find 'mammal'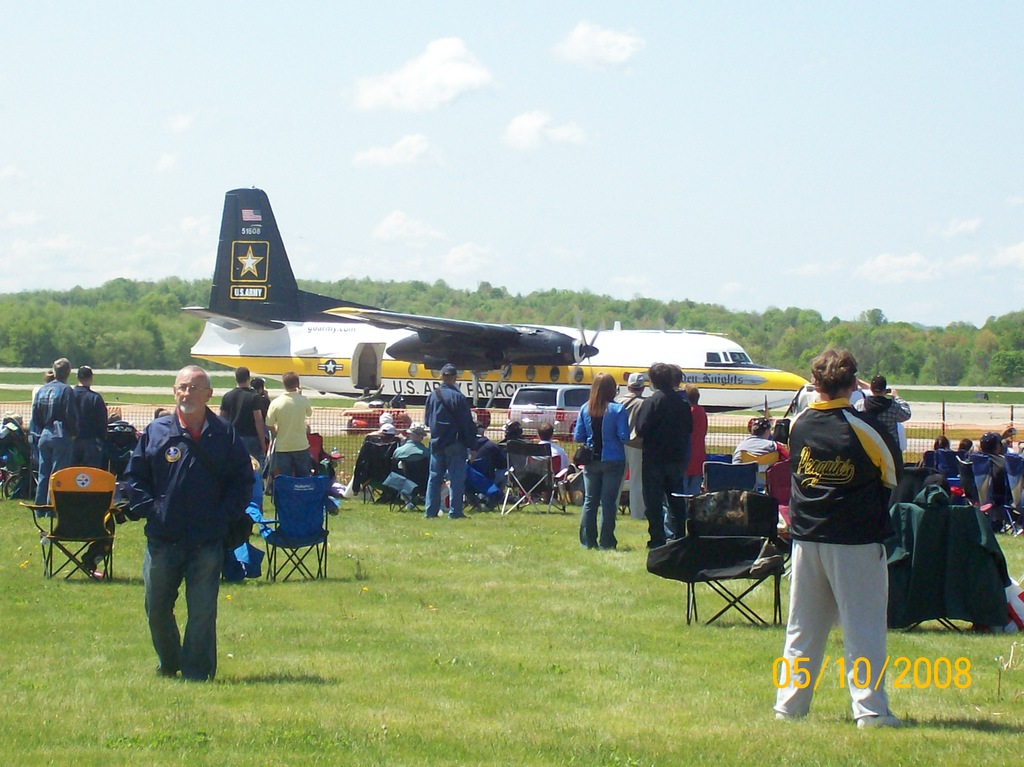
<box>70,363,106,467</box>
